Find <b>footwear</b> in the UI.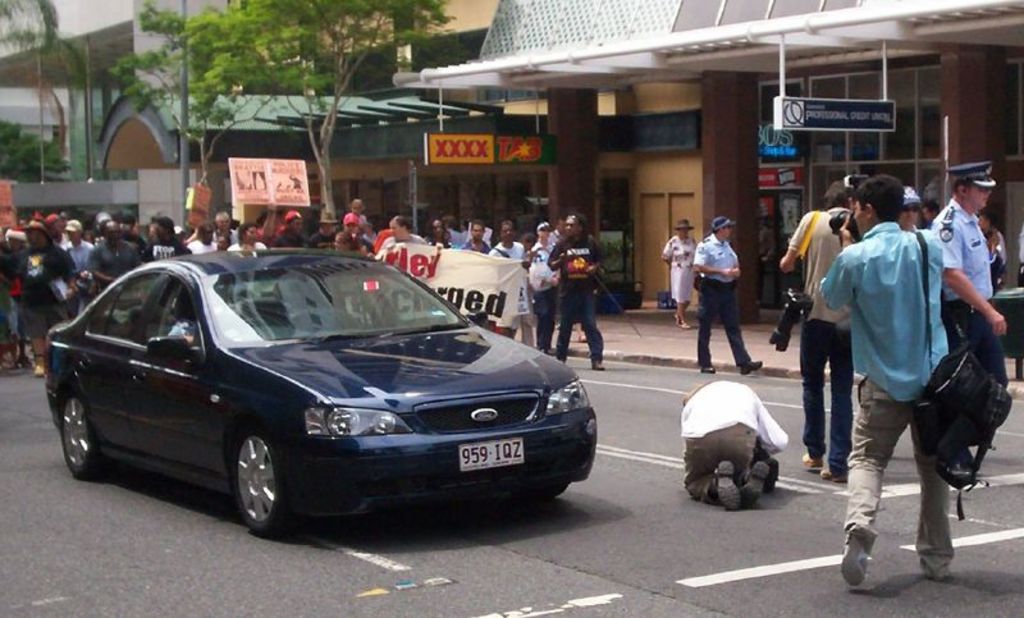
UI element at 804 456 820 471.
